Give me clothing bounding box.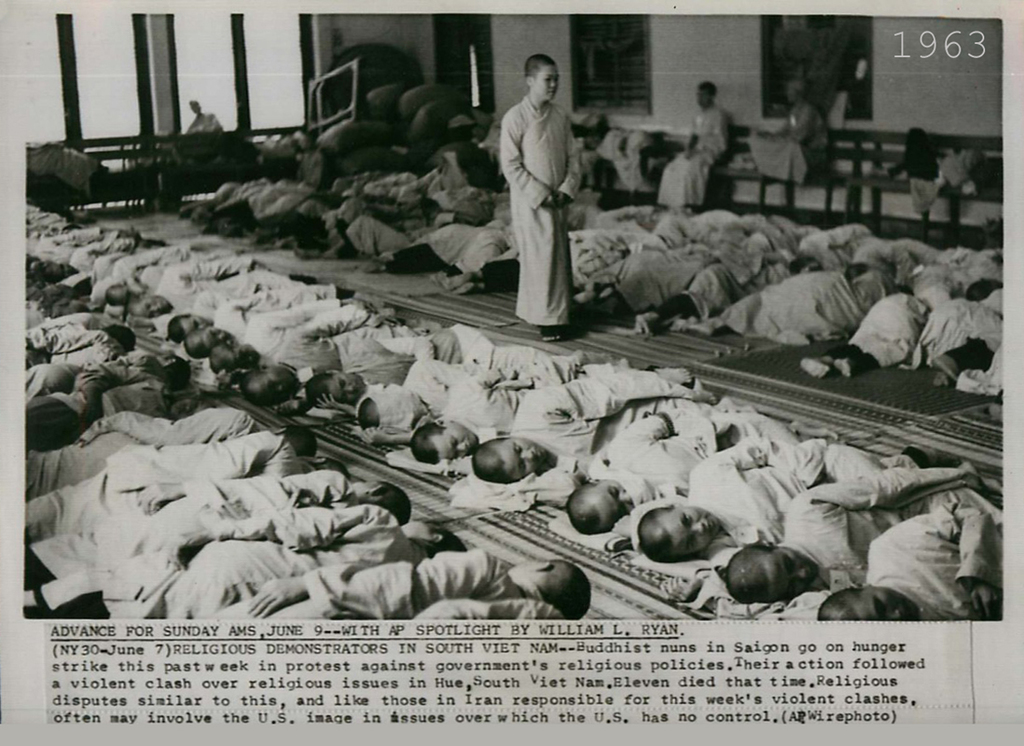
[left=943, top=159, right=998, bottom=211].
